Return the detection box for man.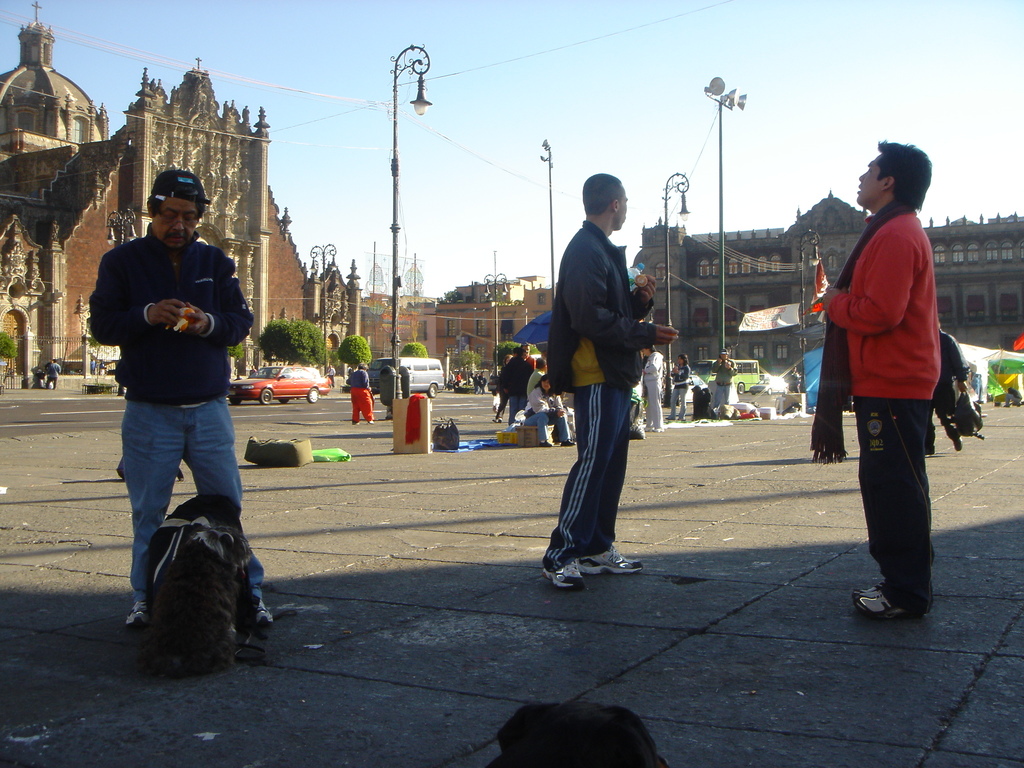
locate(470, 373, 480, 392).
